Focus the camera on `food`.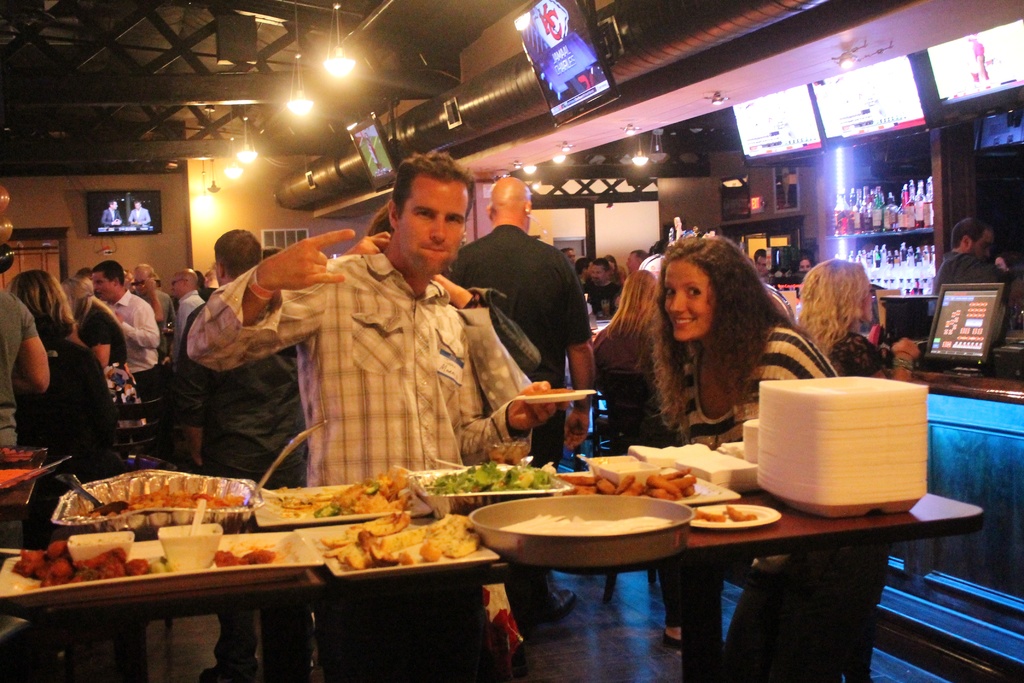
Focus region: left=684, top=503, right=764, bottom=539.
